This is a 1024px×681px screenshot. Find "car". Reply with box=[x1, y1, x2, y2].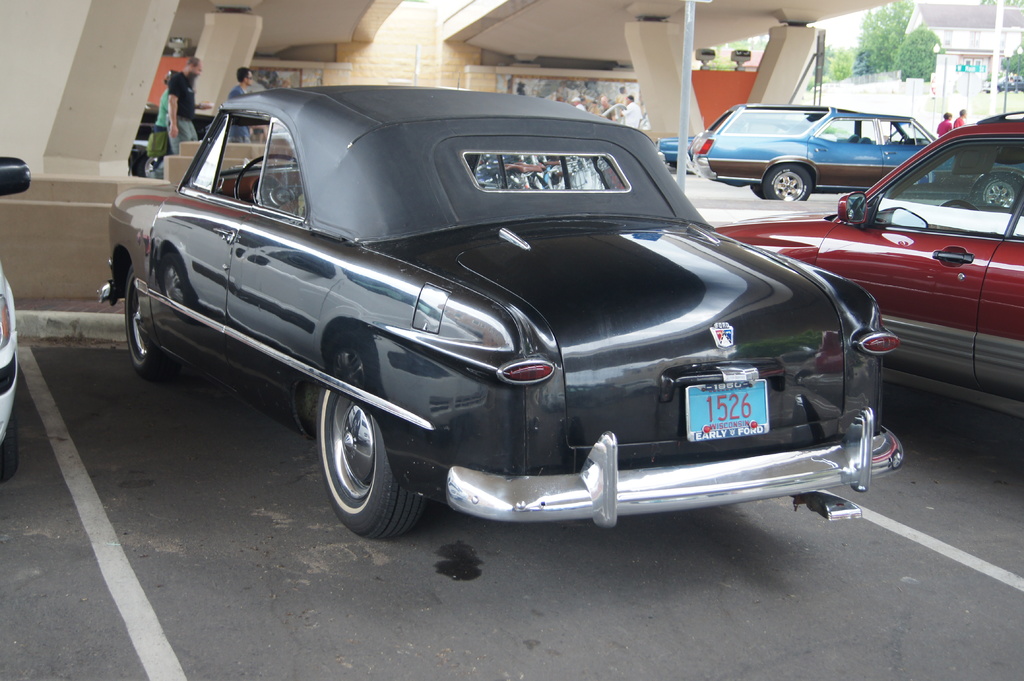
box=[136, 91, 856, 554].
